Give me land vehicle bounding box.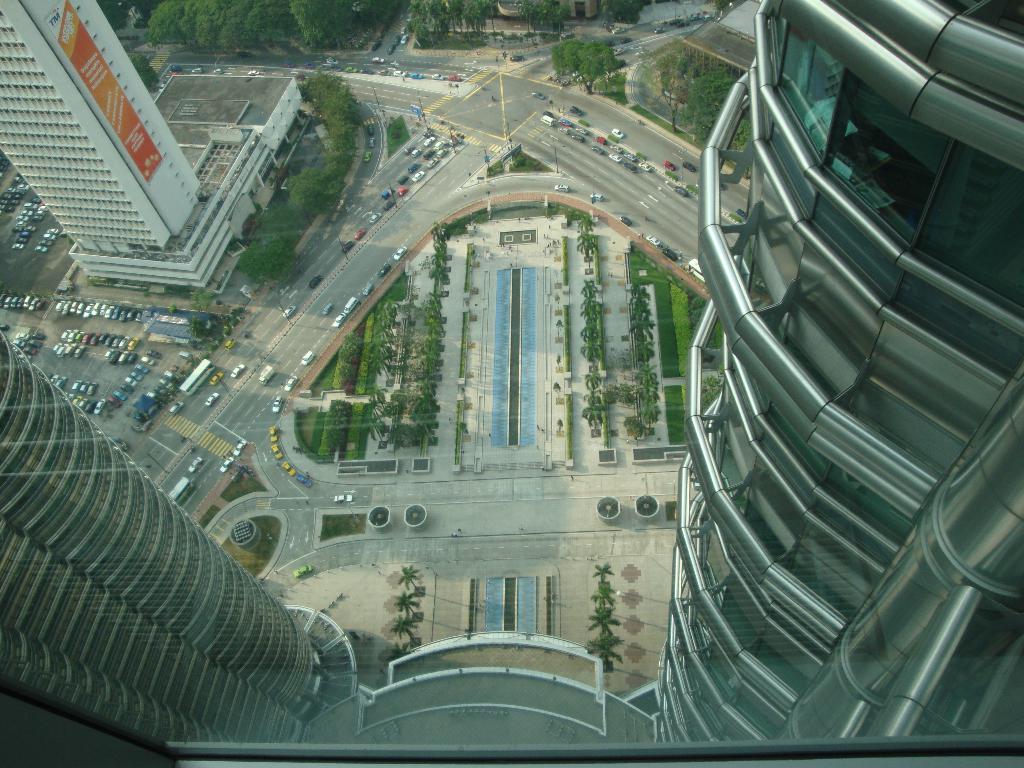
detection(402, 146, 414, 150).
